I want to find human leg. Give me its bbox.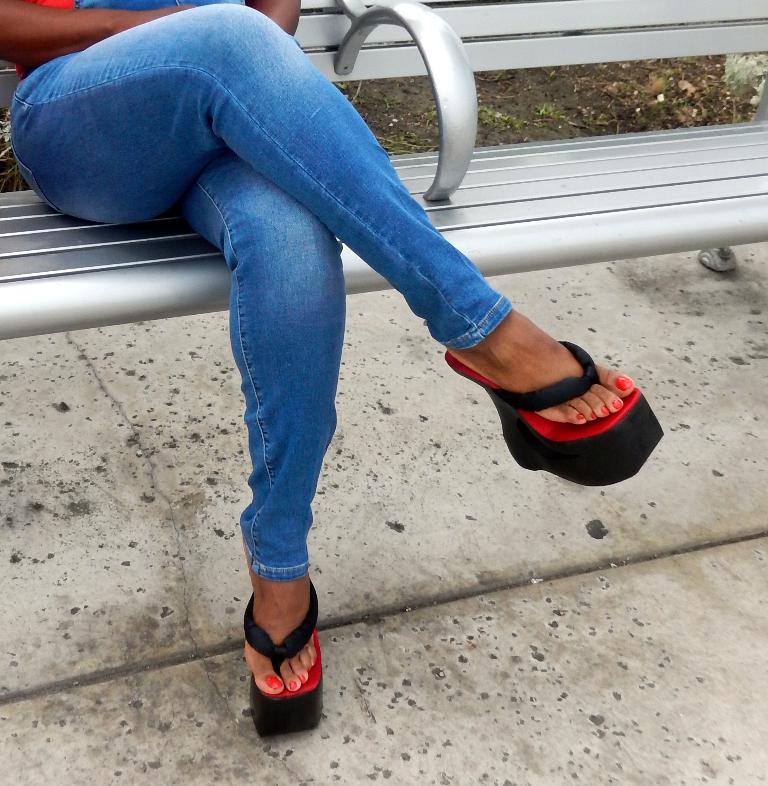
locate(179, 145, 345, 742).
